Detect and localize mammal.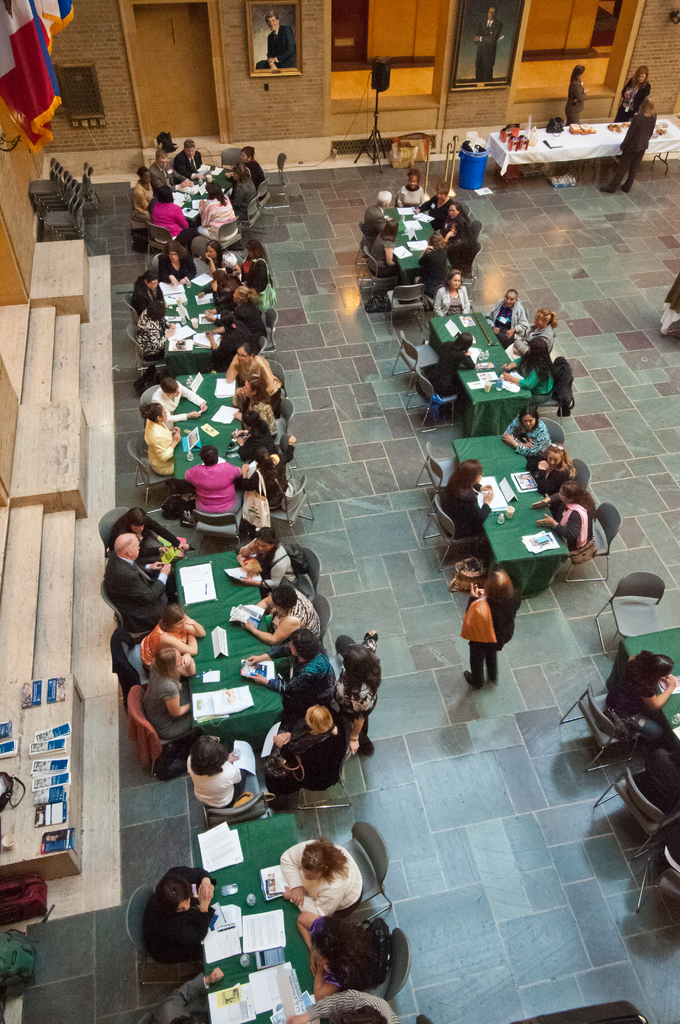
Localized at <region>565, 61, 585, 125</region>.
